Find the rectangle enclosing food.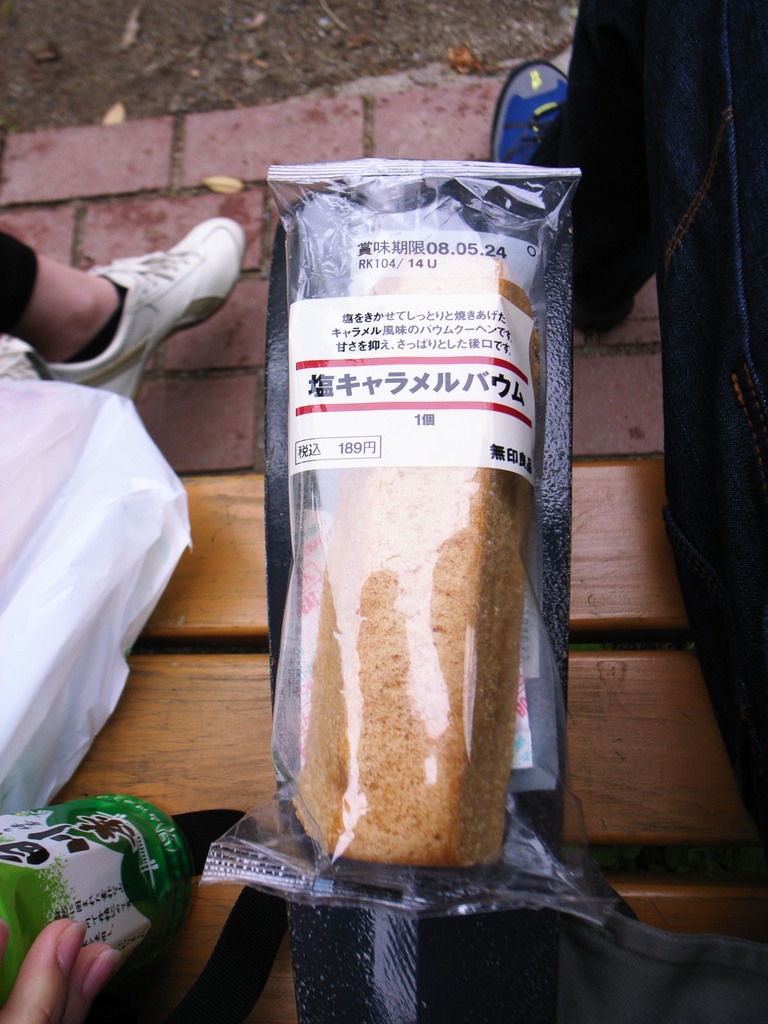
region(283, 324, 563, 854).
